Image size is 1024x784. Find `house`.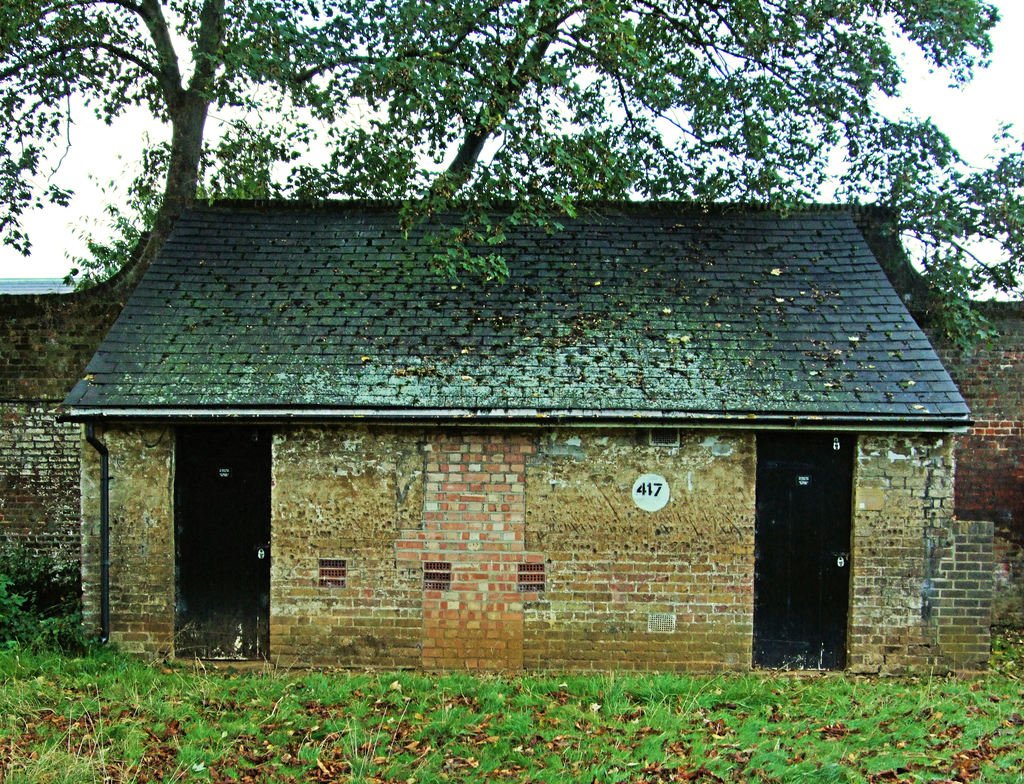
48, 196, 977, 673.
